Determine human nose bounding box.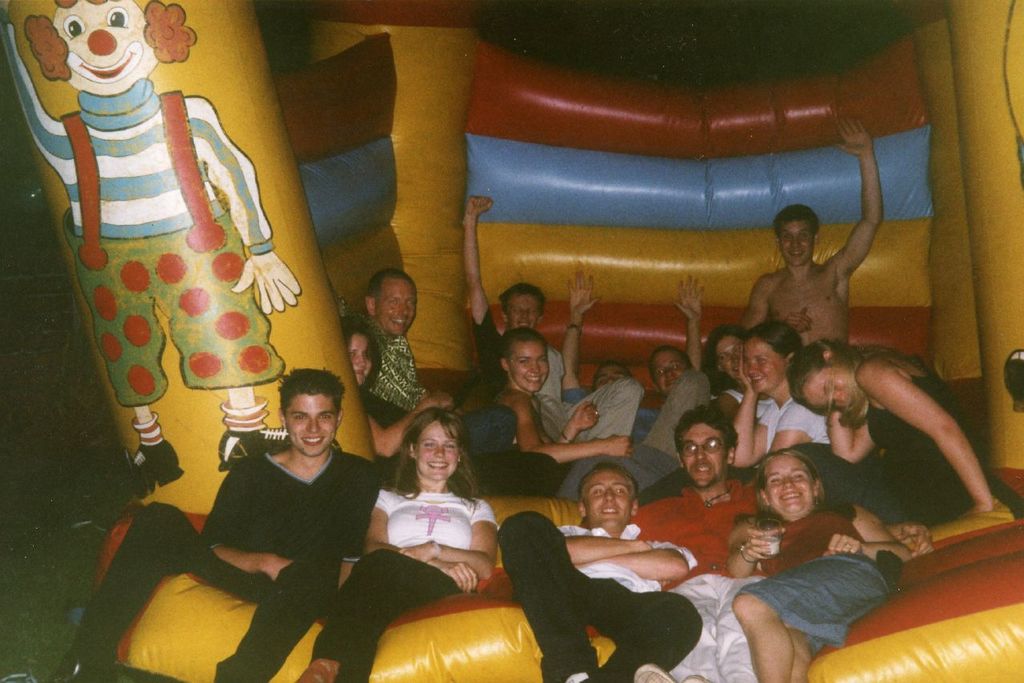
Determined: select_region(610, 380, 617, 384).
